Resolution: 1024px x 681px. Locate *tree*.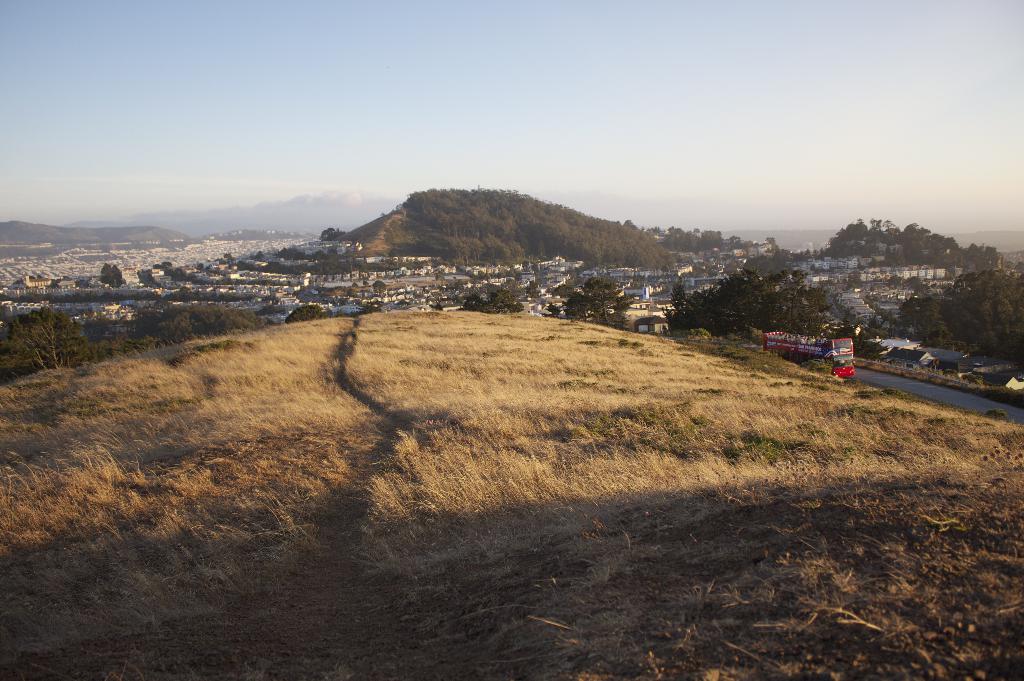
box(317, 225, 339, 239).
